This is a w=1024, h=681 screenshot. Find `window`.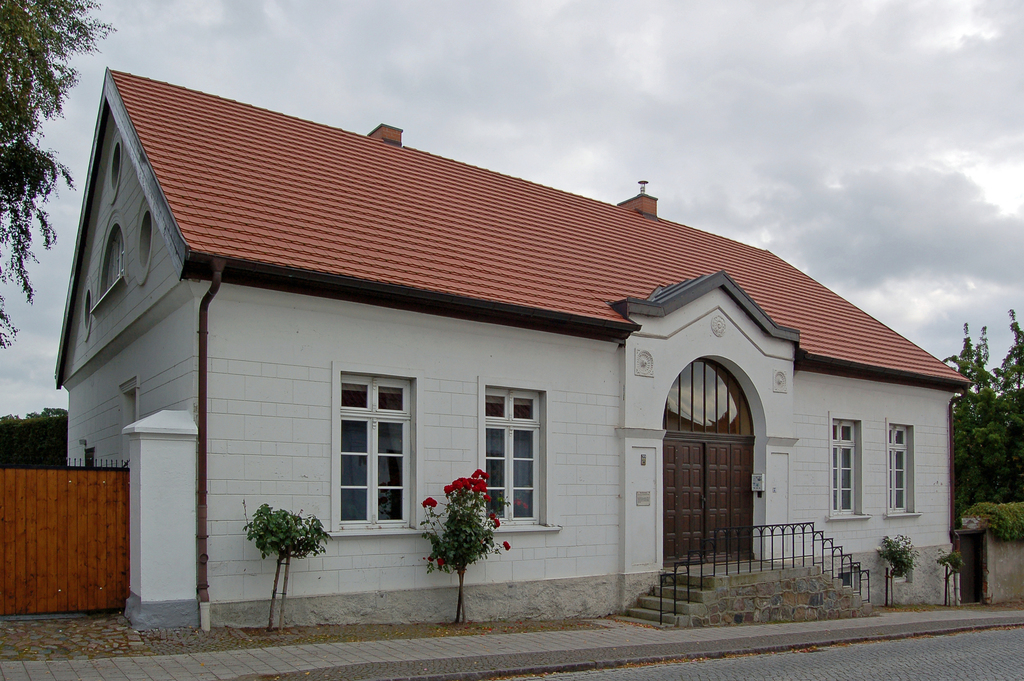
Bounding box: region(334, 354, 415, 545).
